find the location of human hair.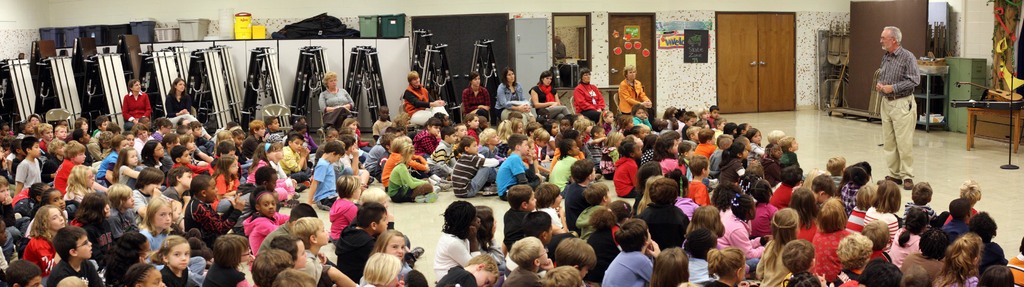
Location: (x1=643, y1=132, x2=660, y2=153).
